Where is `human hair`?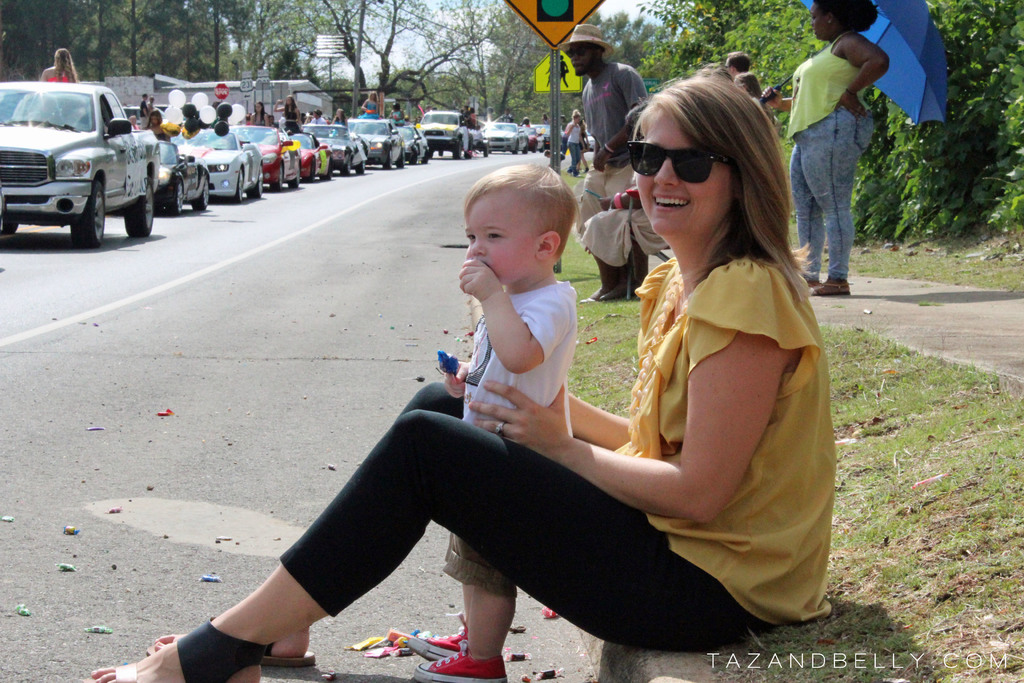
BBox(148, 111, 163, 128).
